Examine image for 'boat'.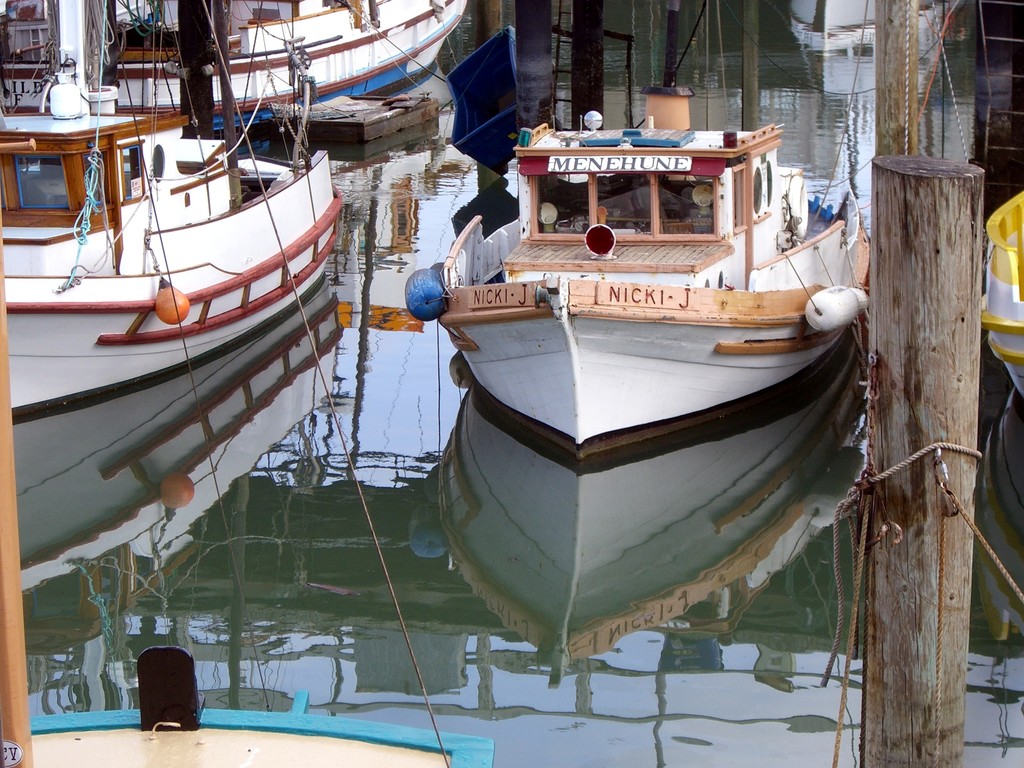
Examination result: select_region(0, 330, 495, 767).
